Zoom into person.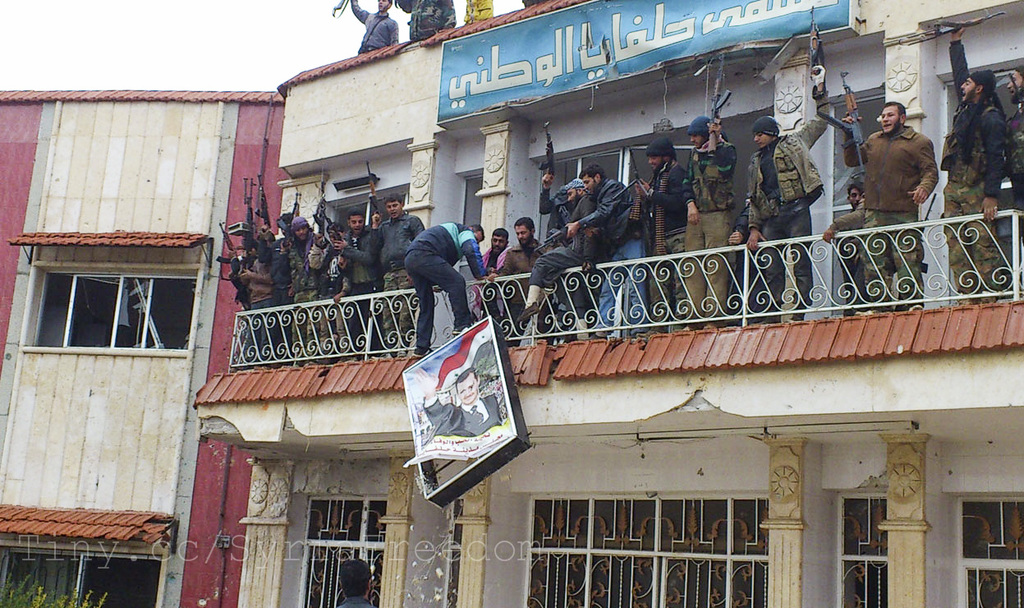
Zoom target: bbox=[324, 205, 403, 357].
